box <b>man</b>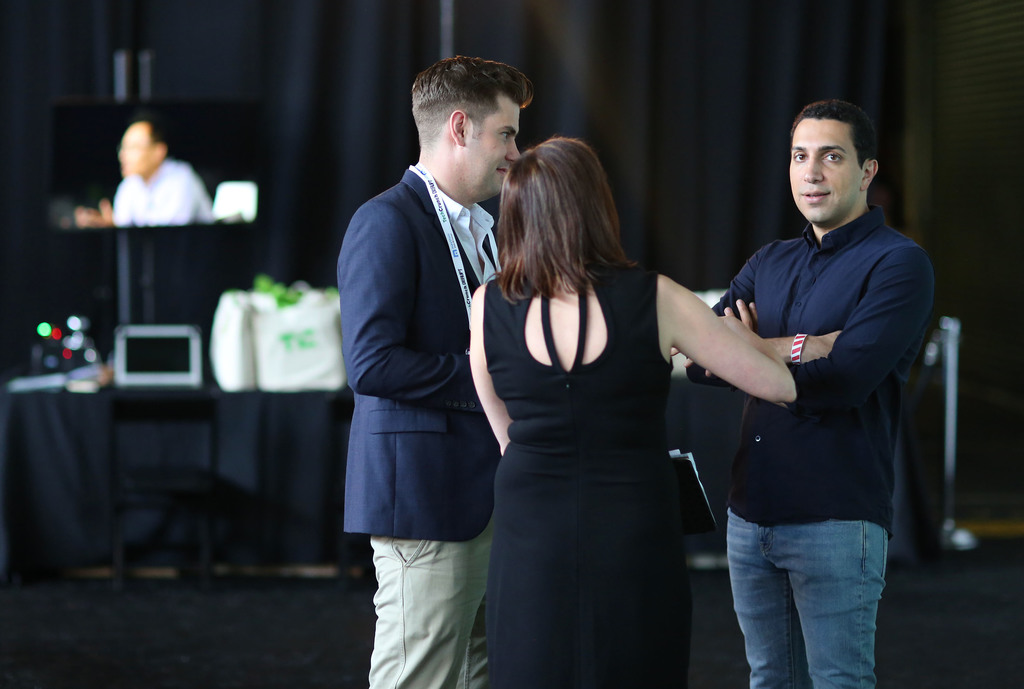
[x1=77, y1=115, x2=218, y2=225]
